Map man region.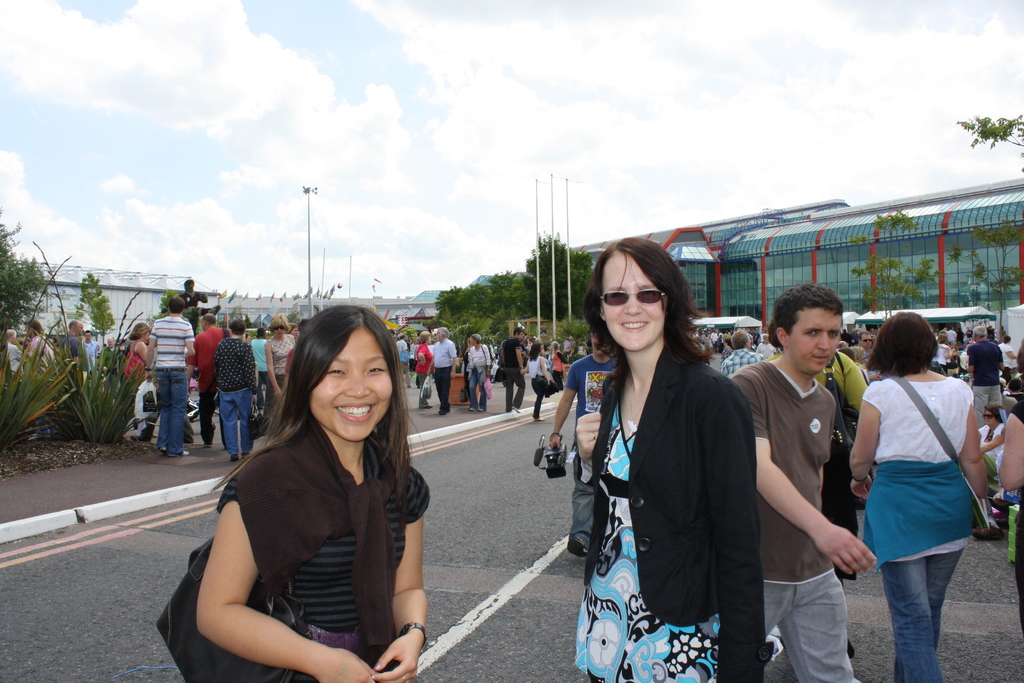
Mapped to bbox=(965, 325, 1002, 416).
